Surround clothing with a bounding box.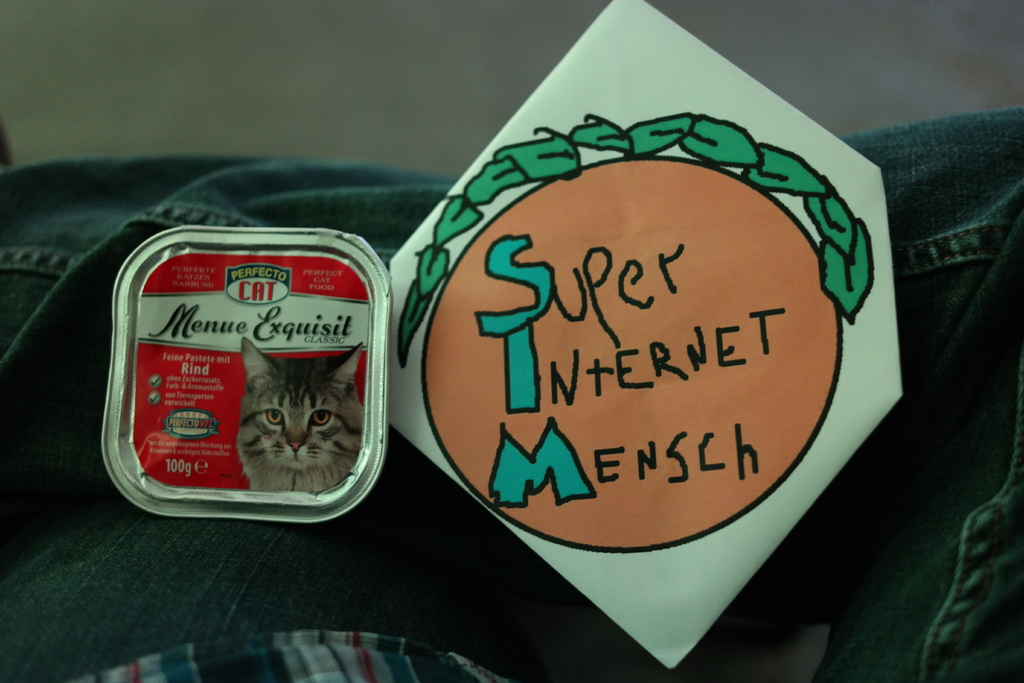
(0, 104, 1023, 682).
